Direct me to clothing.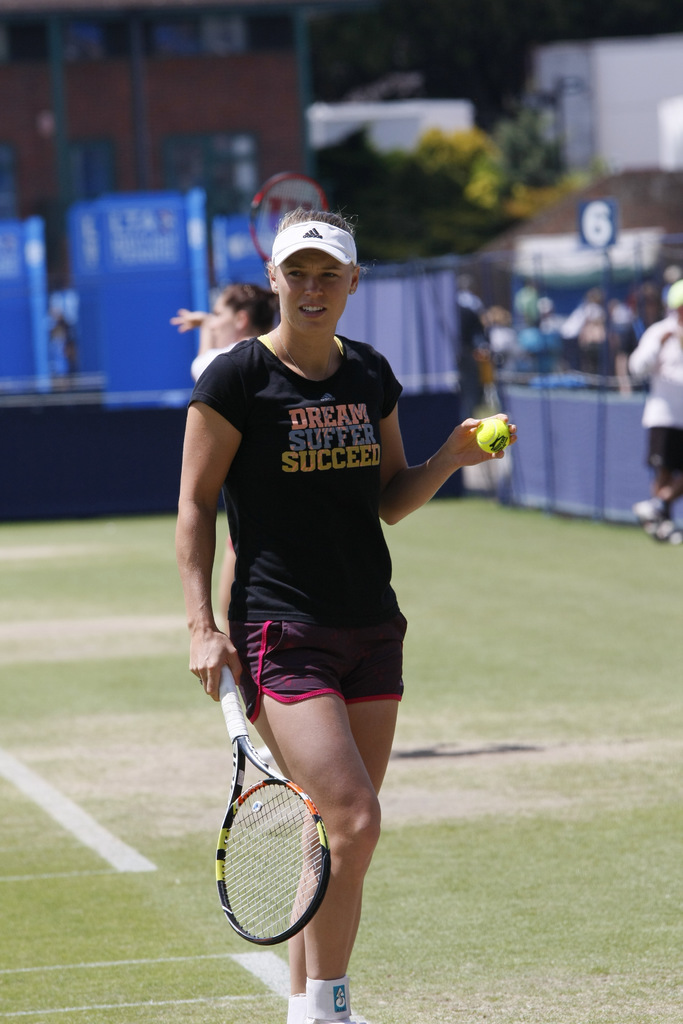
Direction: x1=201, y1=294, x2=448, y2=815.
